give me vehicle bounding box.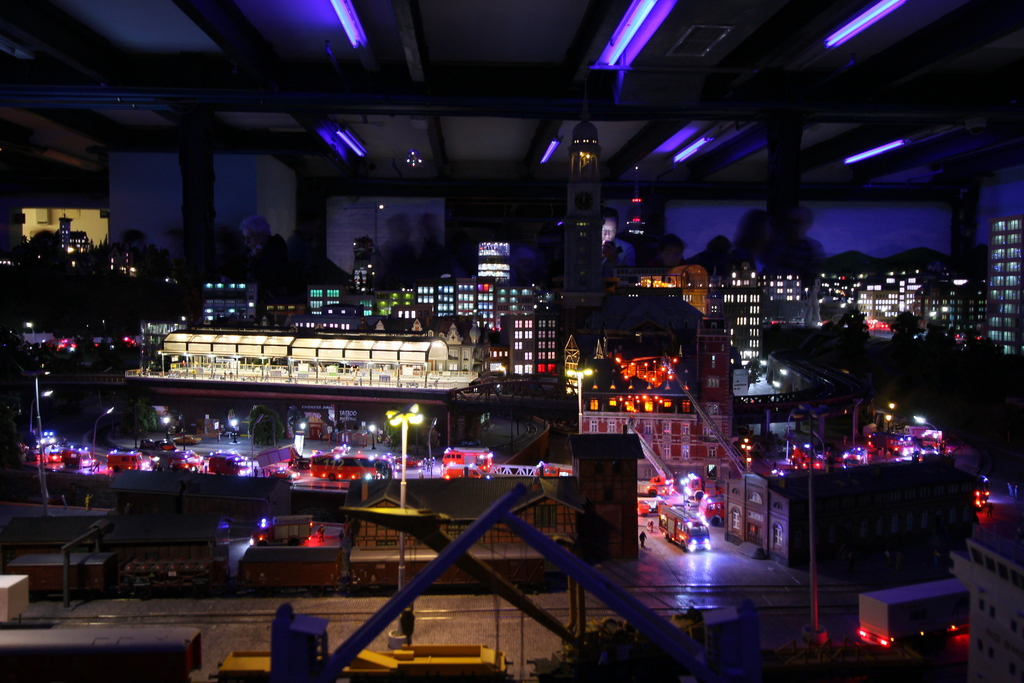
(122, 315, 496, 405).
